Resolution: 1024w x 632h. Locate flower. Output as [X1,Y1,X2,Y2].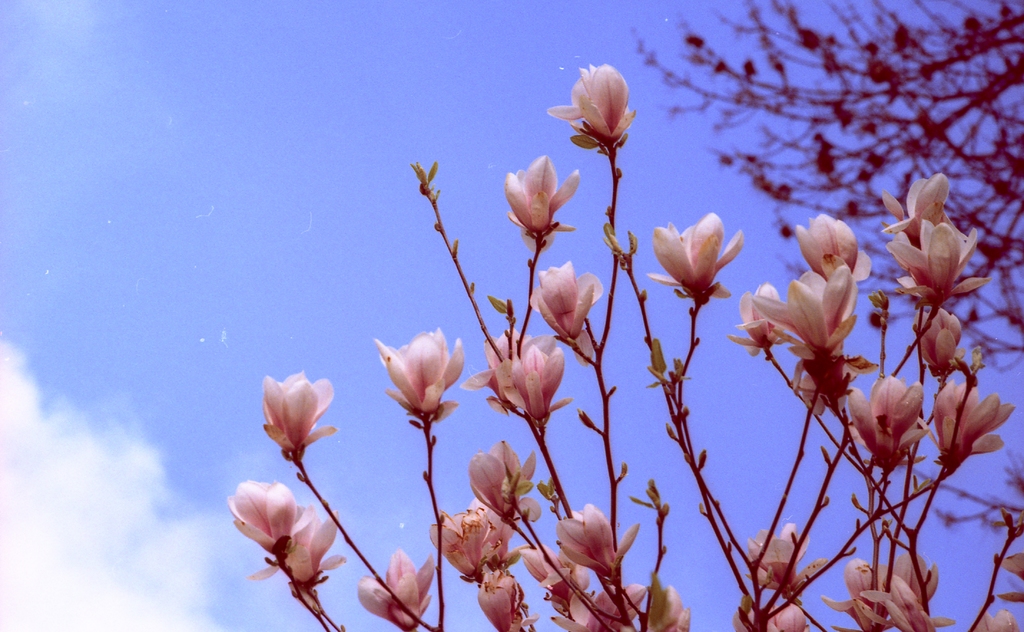
[552,499,646,588].
